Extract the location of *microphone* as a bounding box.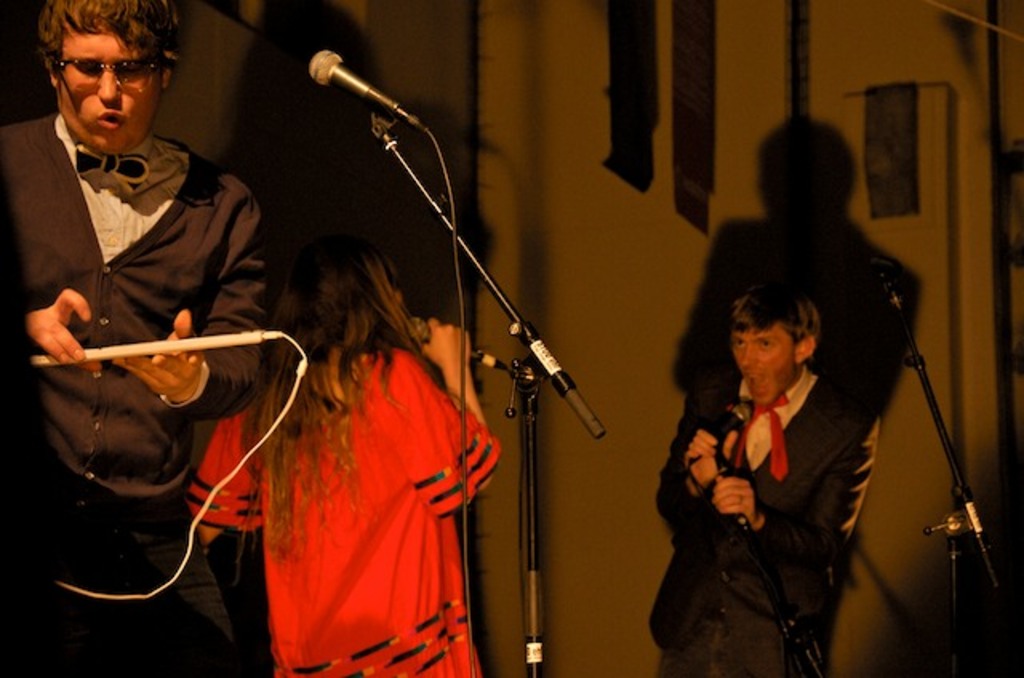
(left=678, top=400, right=755, bottom=473).
